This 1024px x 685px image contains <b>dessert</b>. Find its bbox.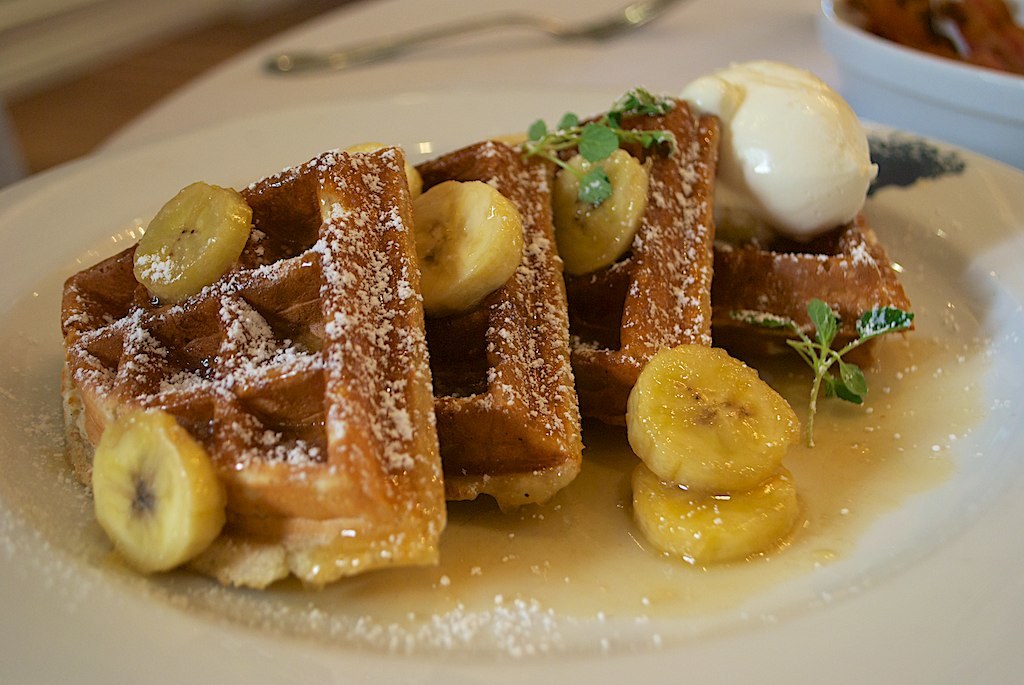
x1=77, y1=130, x2=848, y2=612.
